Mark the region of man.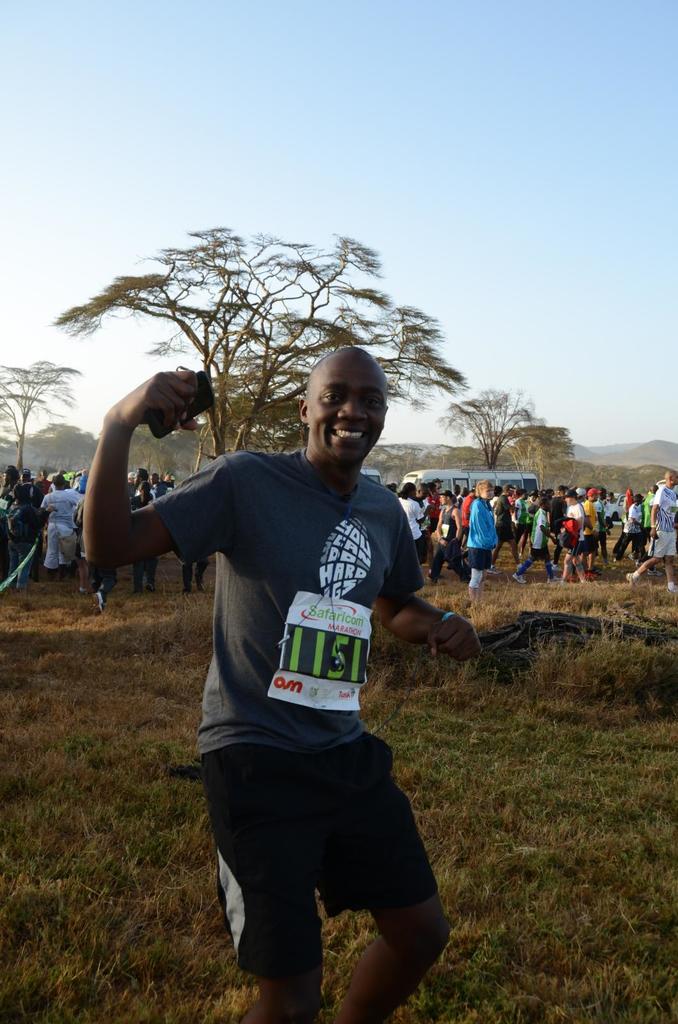
Region: Rect(491, 487, 518, 567).
